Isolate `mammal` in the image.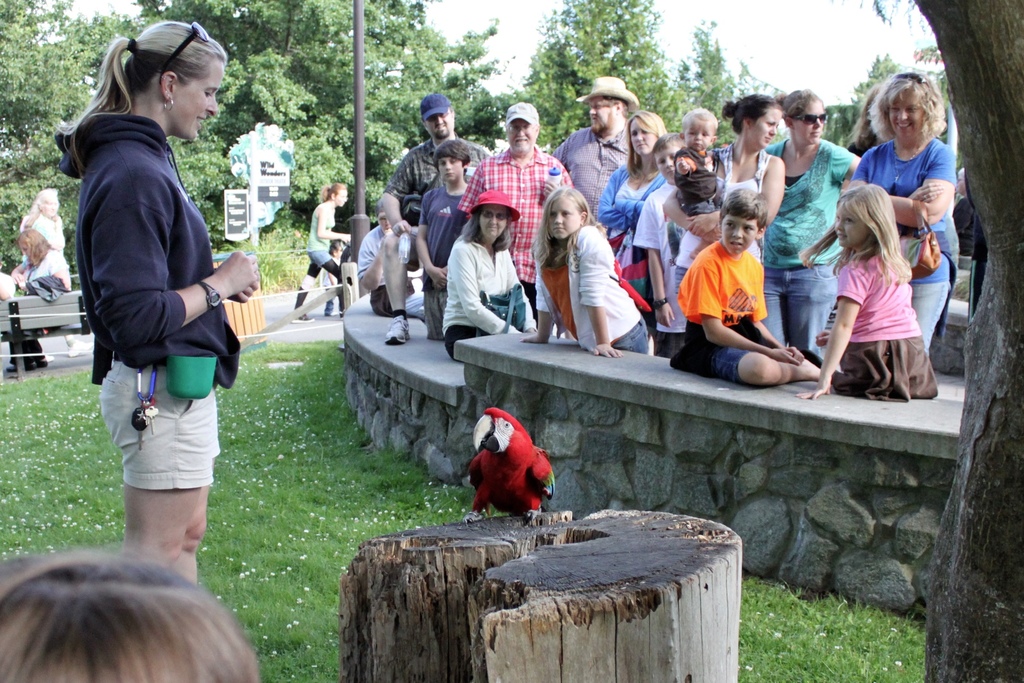
Isolated region: BBox(636, 126, 688, 359).
